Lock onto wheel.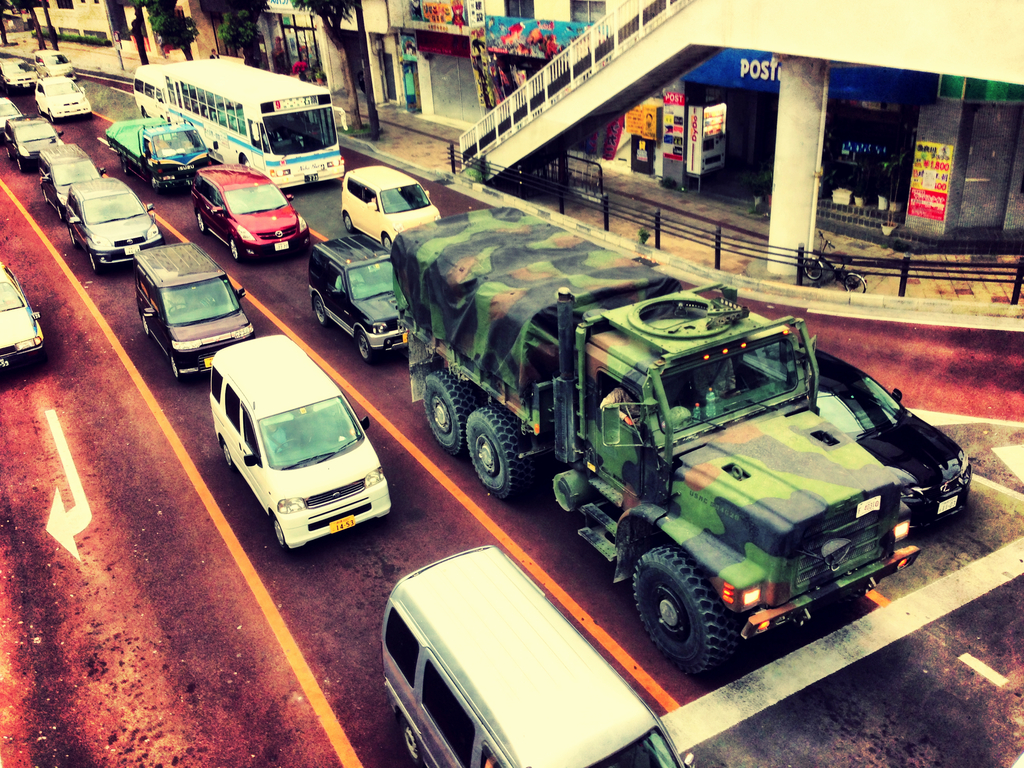
Locked: box(382, 236, 396, 252).
